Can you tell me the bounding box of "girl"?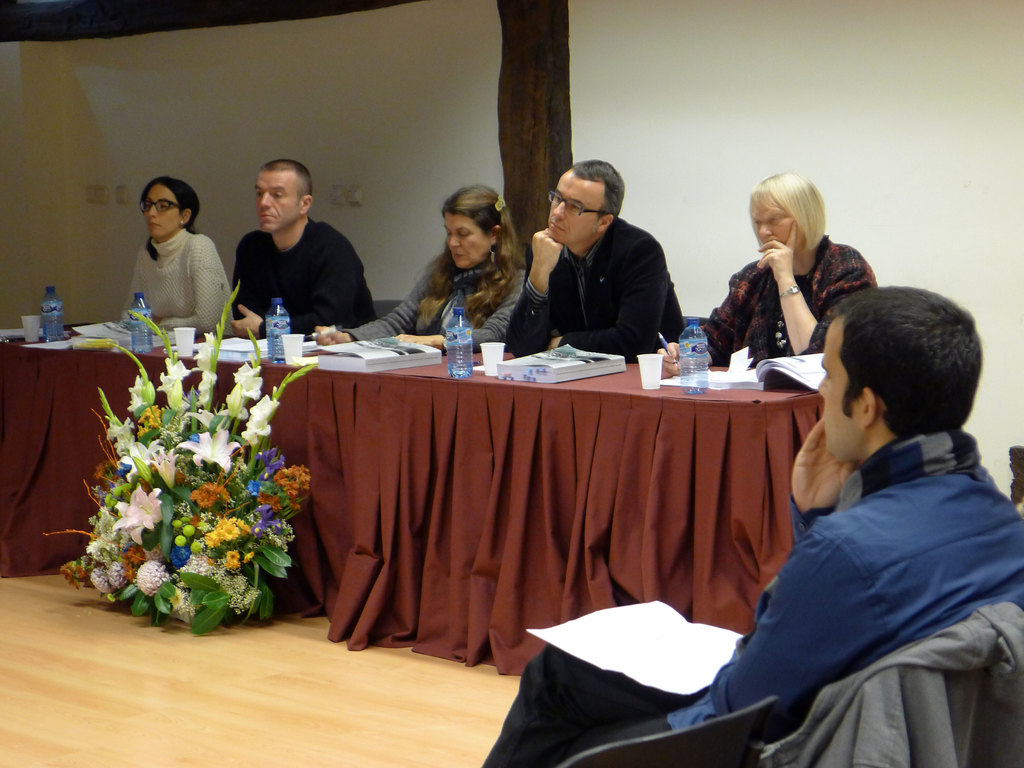
(left=127, top=177, right=227, bottom=327).
